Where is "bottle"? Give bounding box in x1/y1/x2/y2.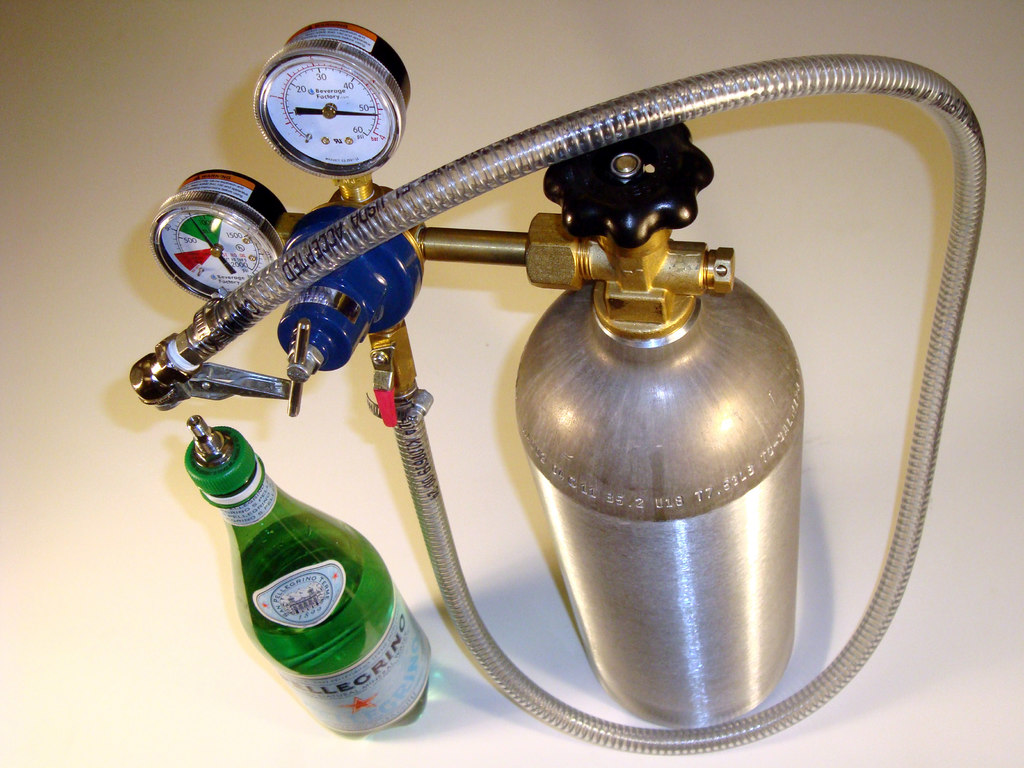
184/426/432/744.
